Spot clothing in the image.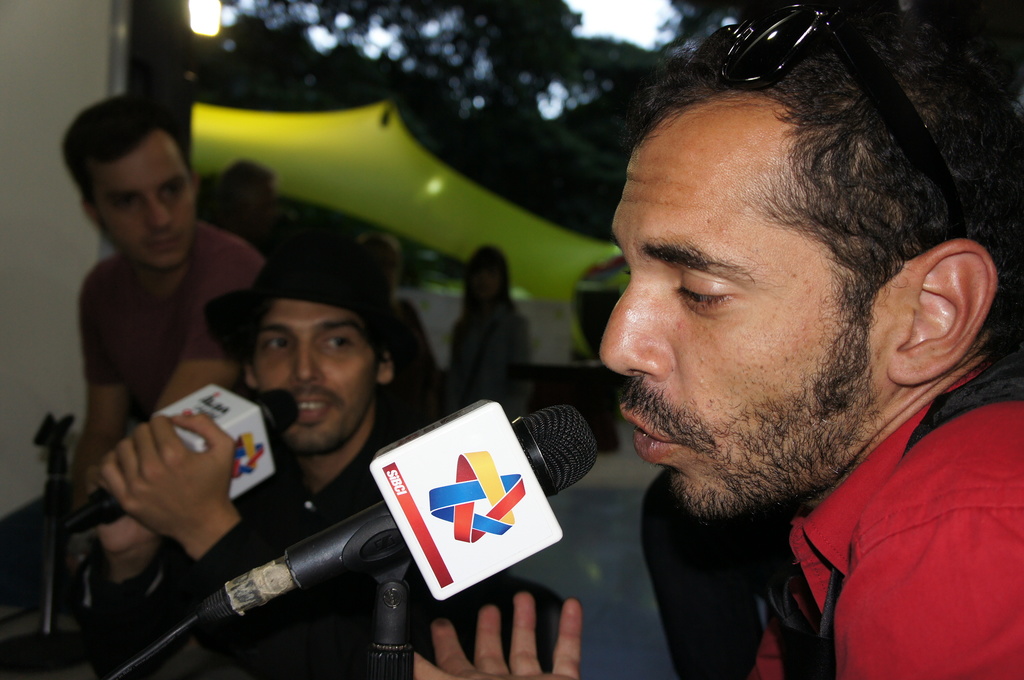
clothing found at rect(758, 334, 1023, 679).
